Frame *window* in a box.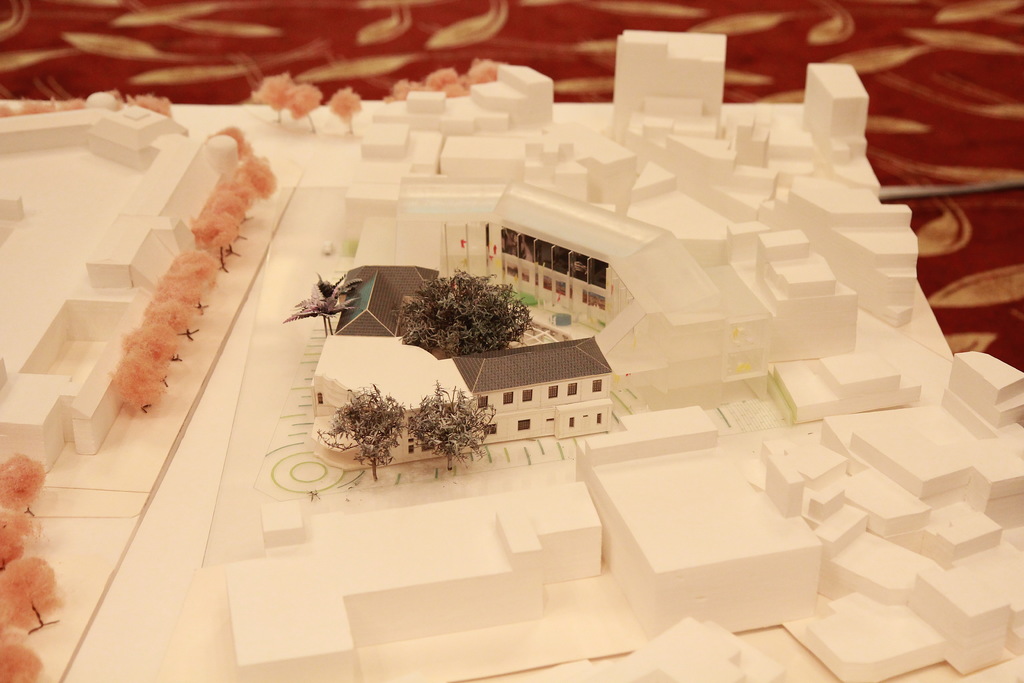
522,391,531,400.
